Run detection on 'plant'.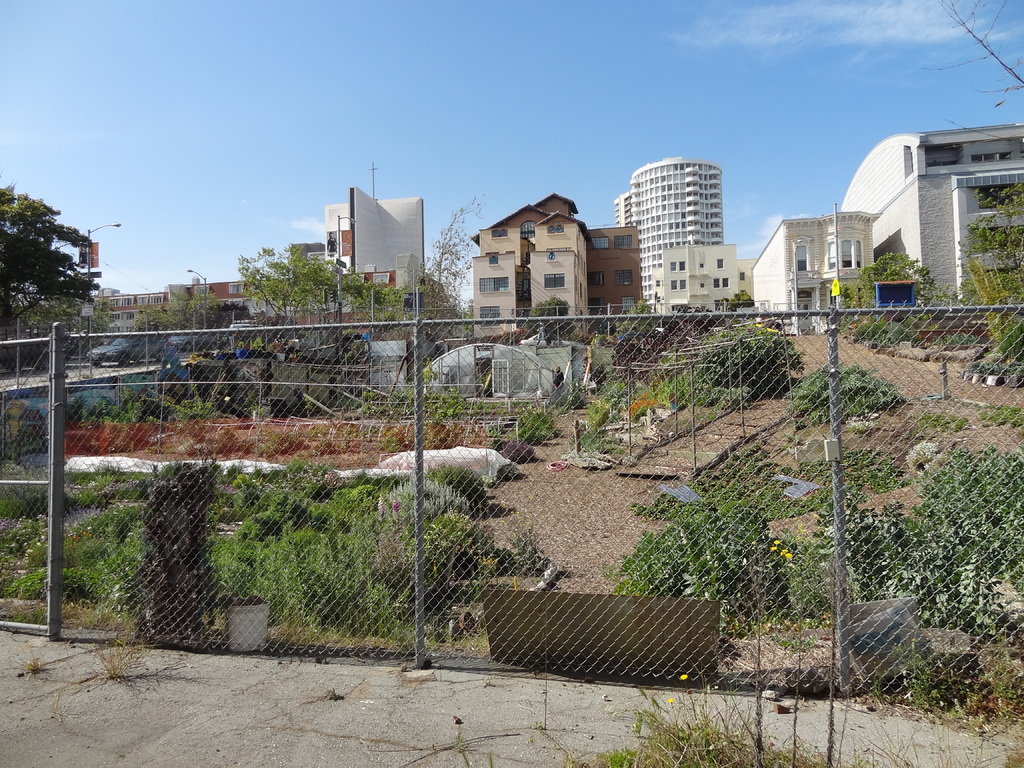
Result: {"left": 664, "top": 316, "right": 807, "bottom": 408}.
